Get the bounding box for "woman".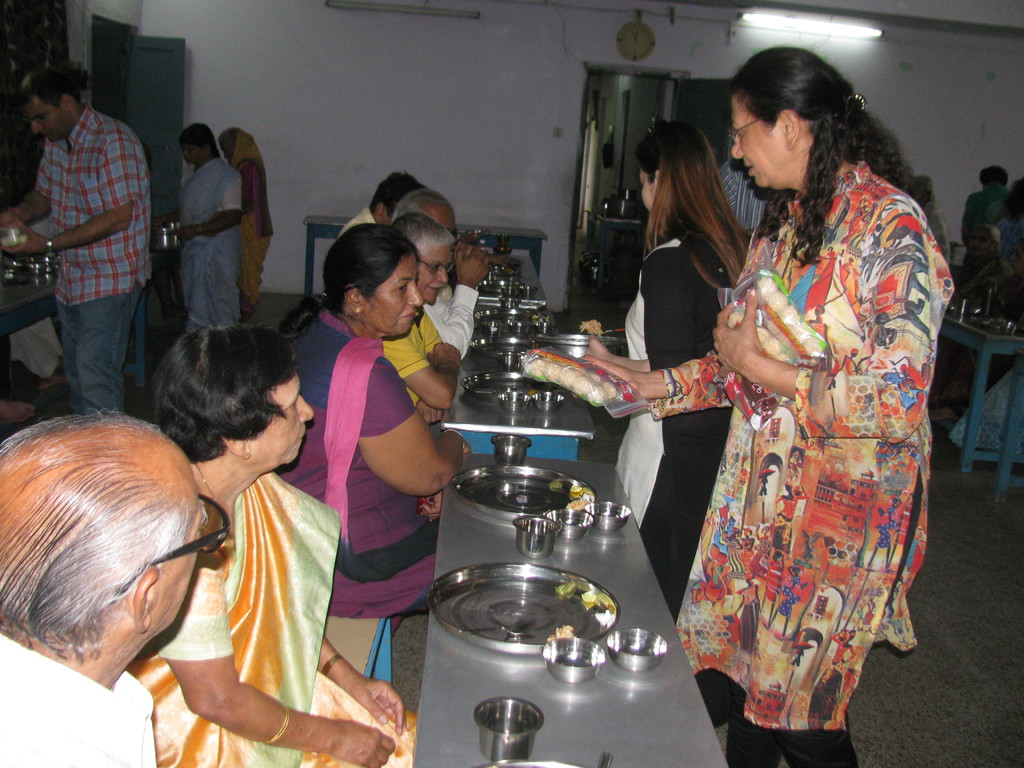
detection(123, 321, 419, 767).
